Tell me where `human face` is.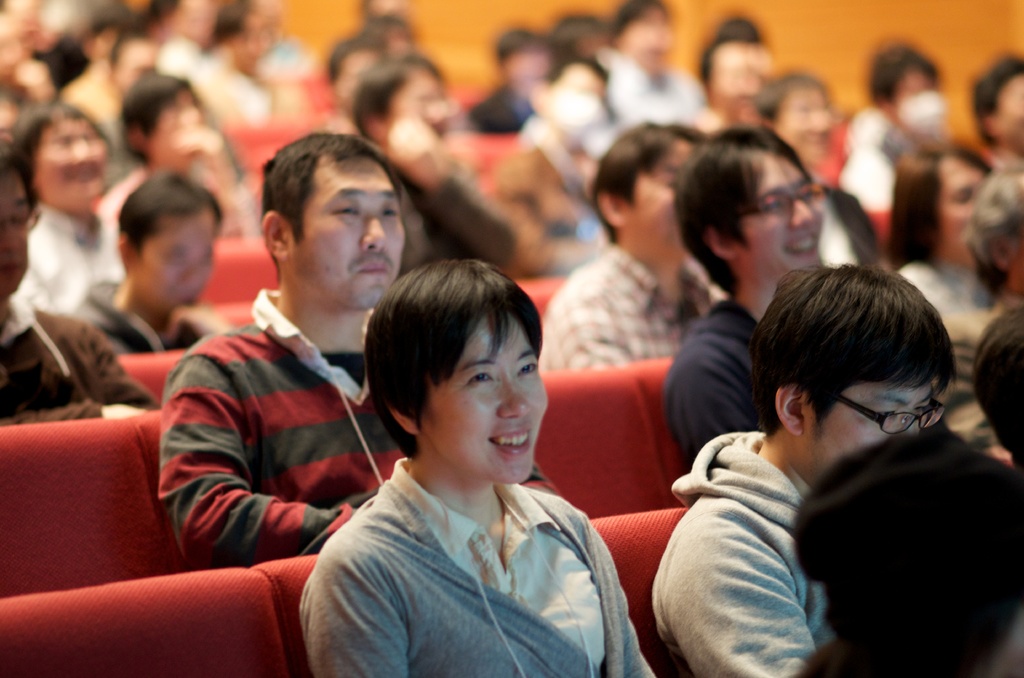
`human face` is at (284, 150, 406, 311).
